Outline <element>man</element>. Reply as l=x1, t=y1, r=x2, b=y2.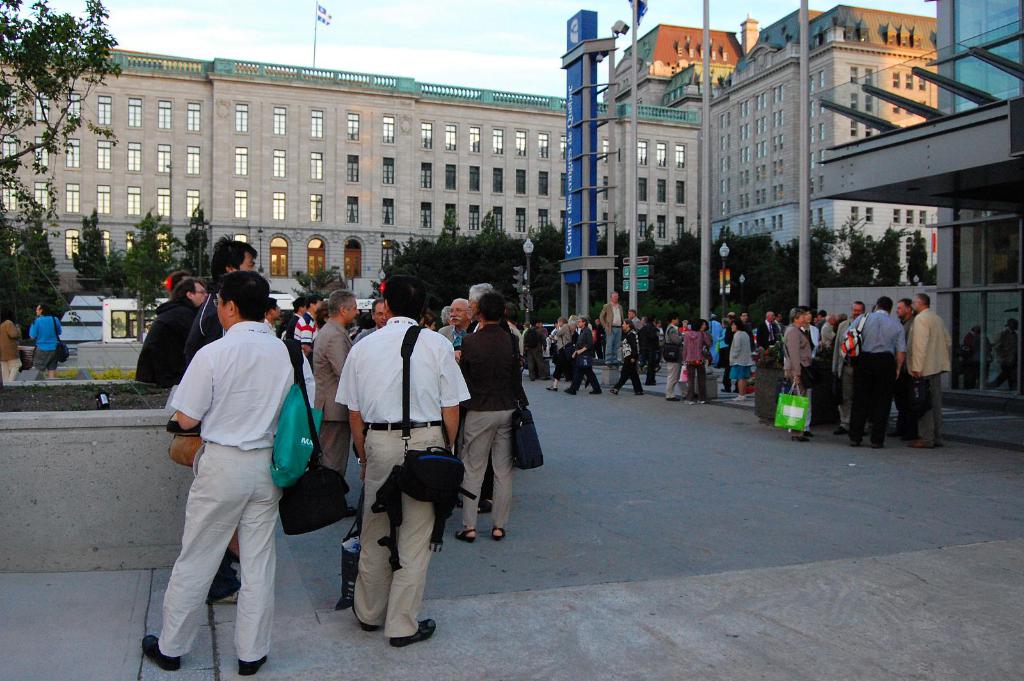
l=140, t=268, r=316, b=680.
